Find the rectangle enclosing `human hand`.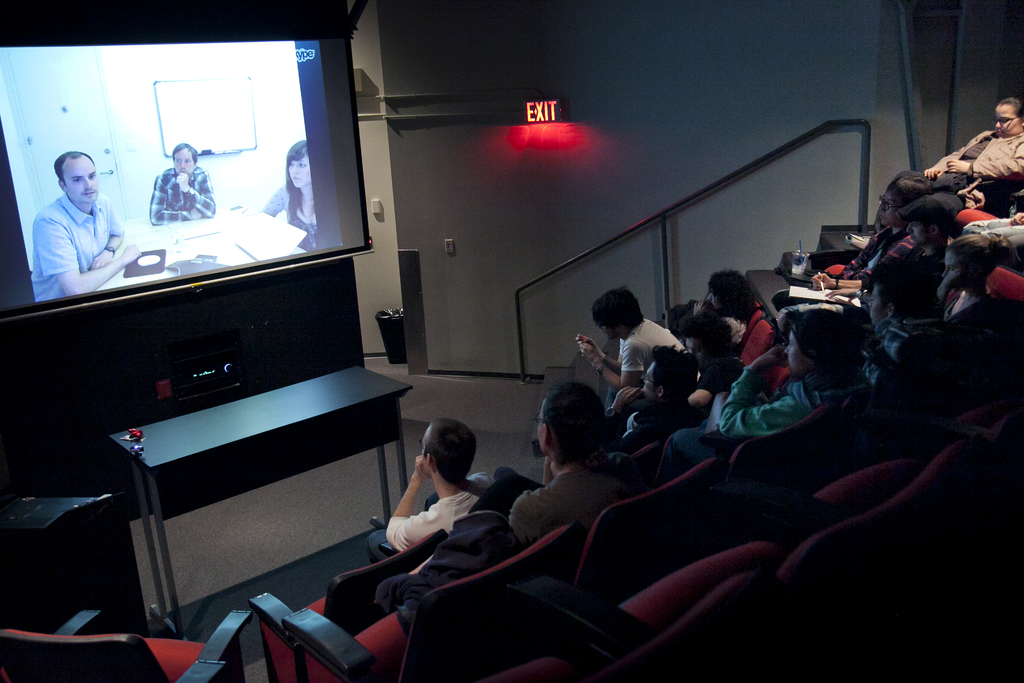
bbox=(614, 384, 644, 411).
